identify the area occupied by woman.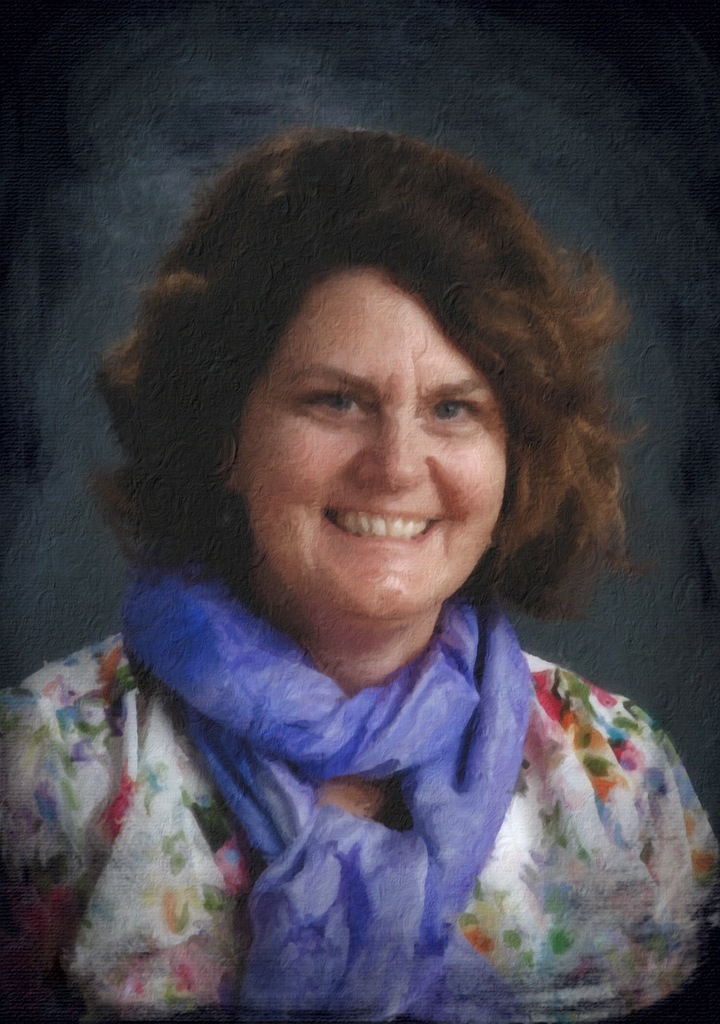
Area: box(34, 131, 705, 1001).
